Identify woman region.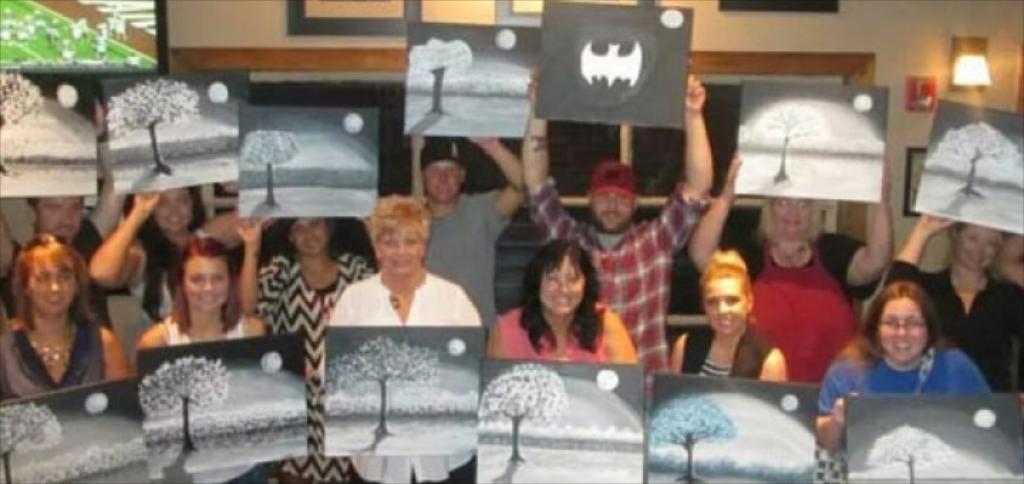
Region: [687, 144, 897, 393].
